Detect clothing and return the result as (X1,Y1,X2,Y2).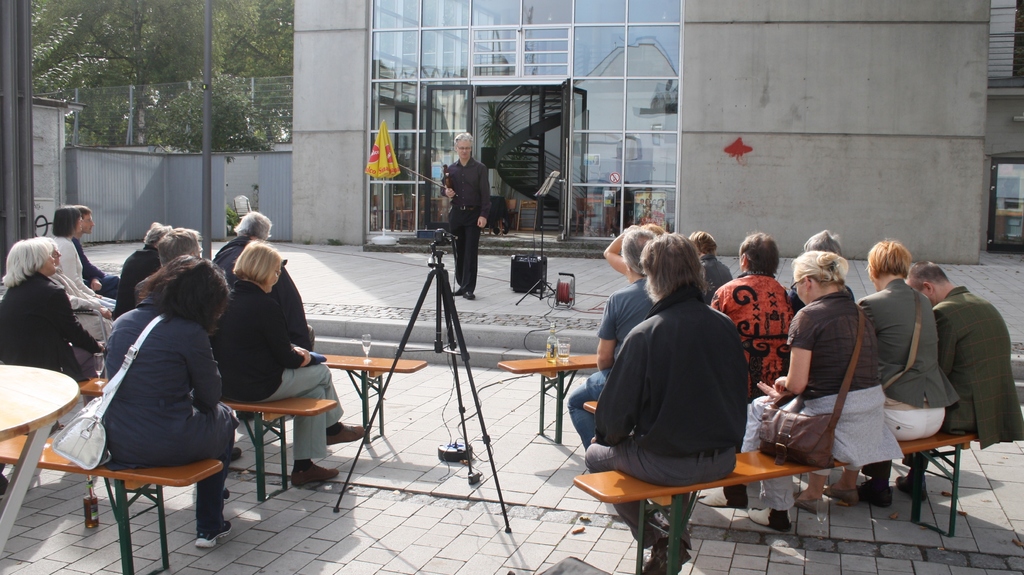
(582,284,749,547).
